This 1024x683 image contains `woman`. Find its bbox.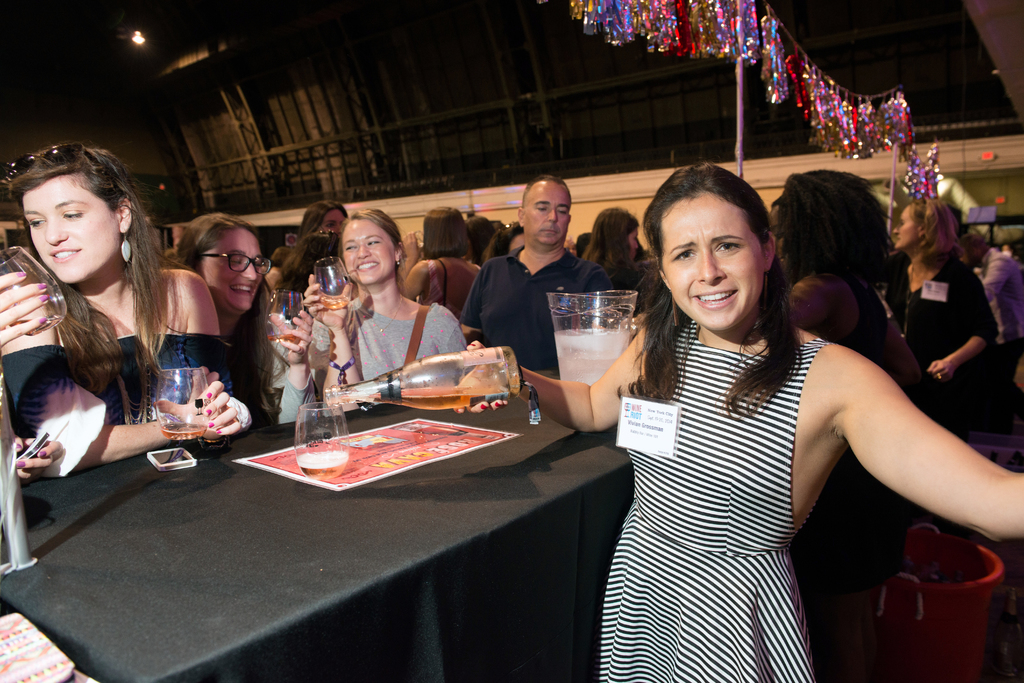
crop(301, 204, 470, 408).
